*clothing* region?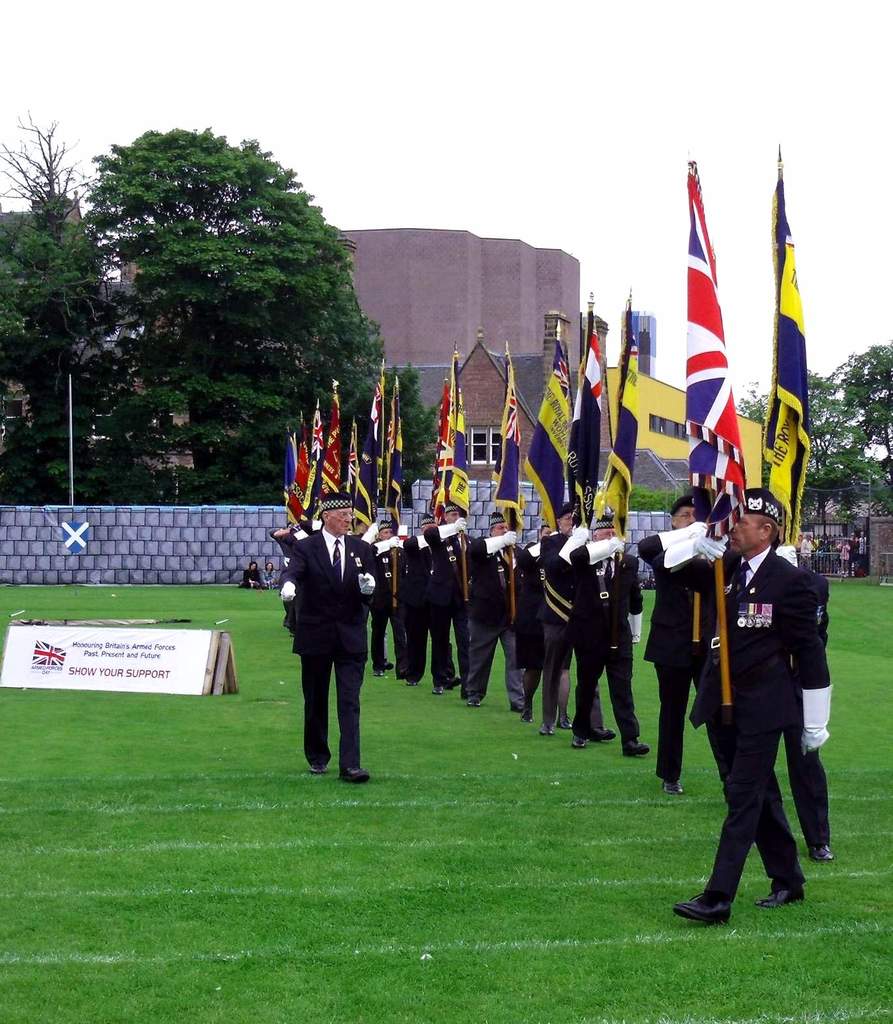
region(244, 565, 261, 593)
